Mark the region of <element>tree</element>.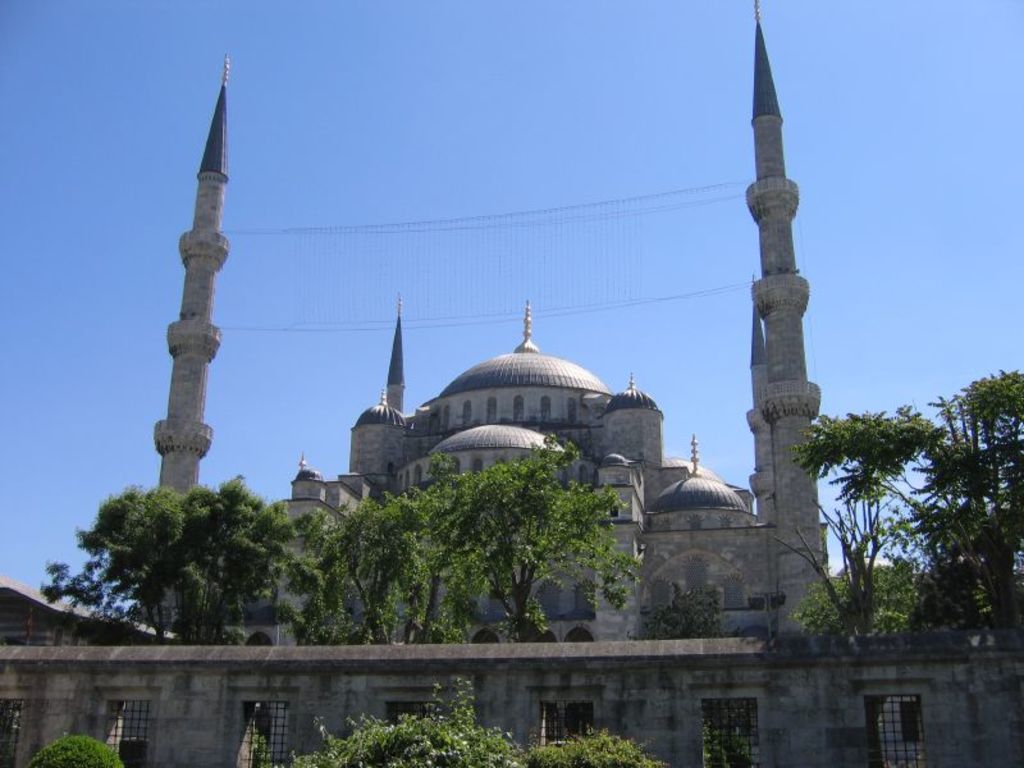
Region: [909, 362, 1021, 620].
